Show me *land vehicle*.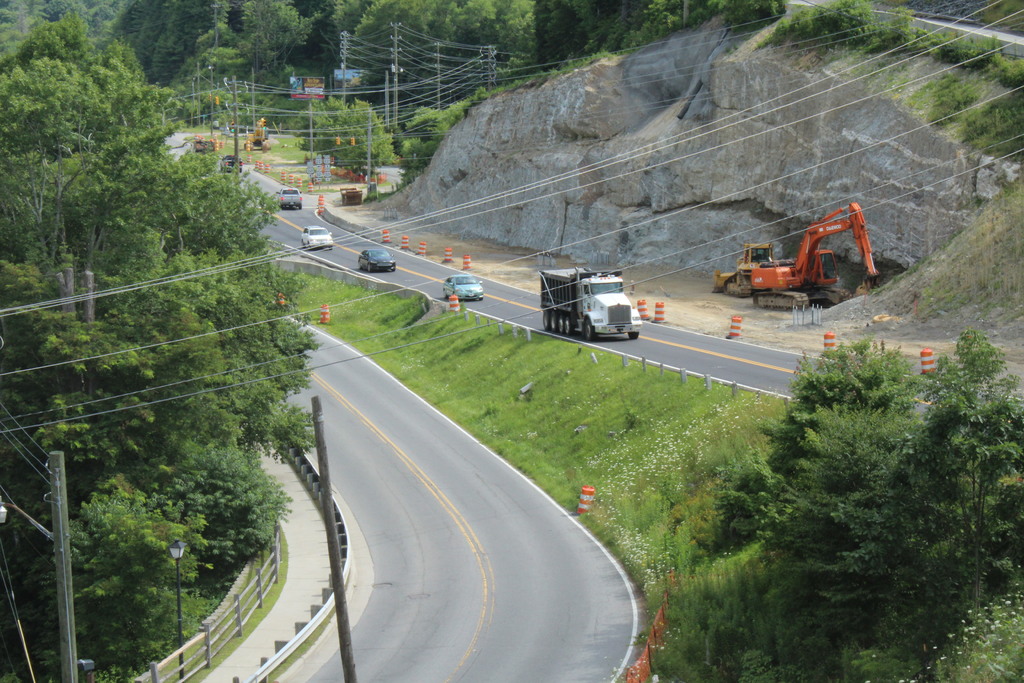
*land vehicle* is here: detection(711, 202, 880, 309).
